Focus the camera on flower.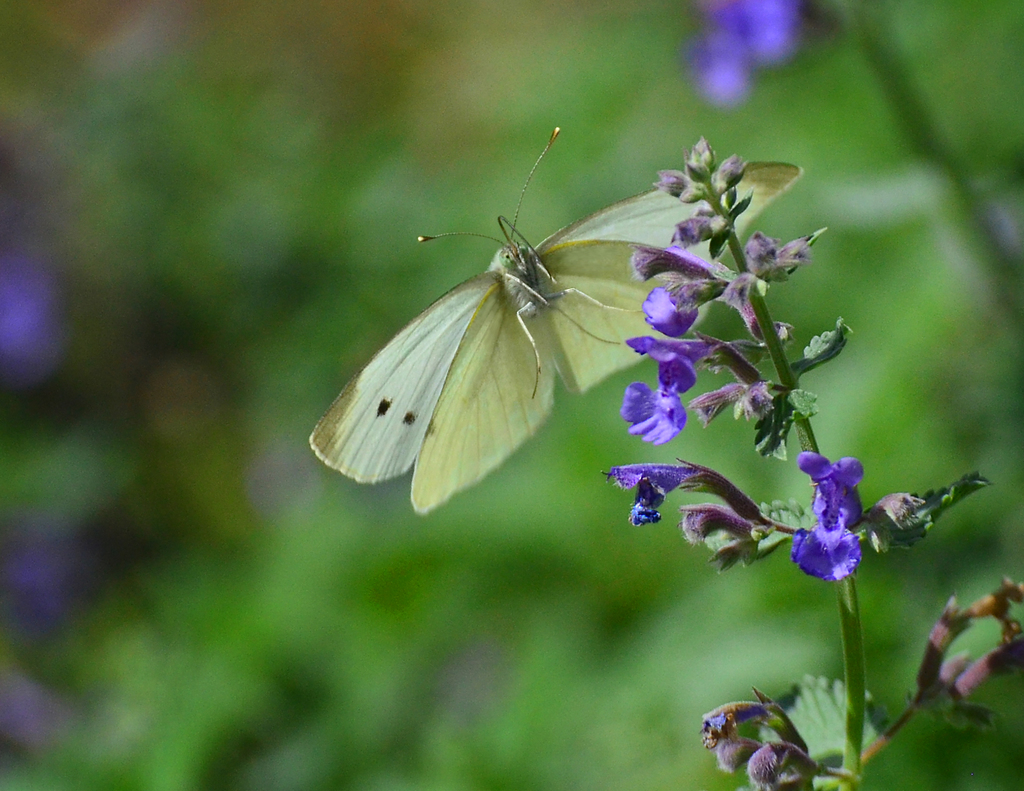
Focus region: 640:281:711:337.
